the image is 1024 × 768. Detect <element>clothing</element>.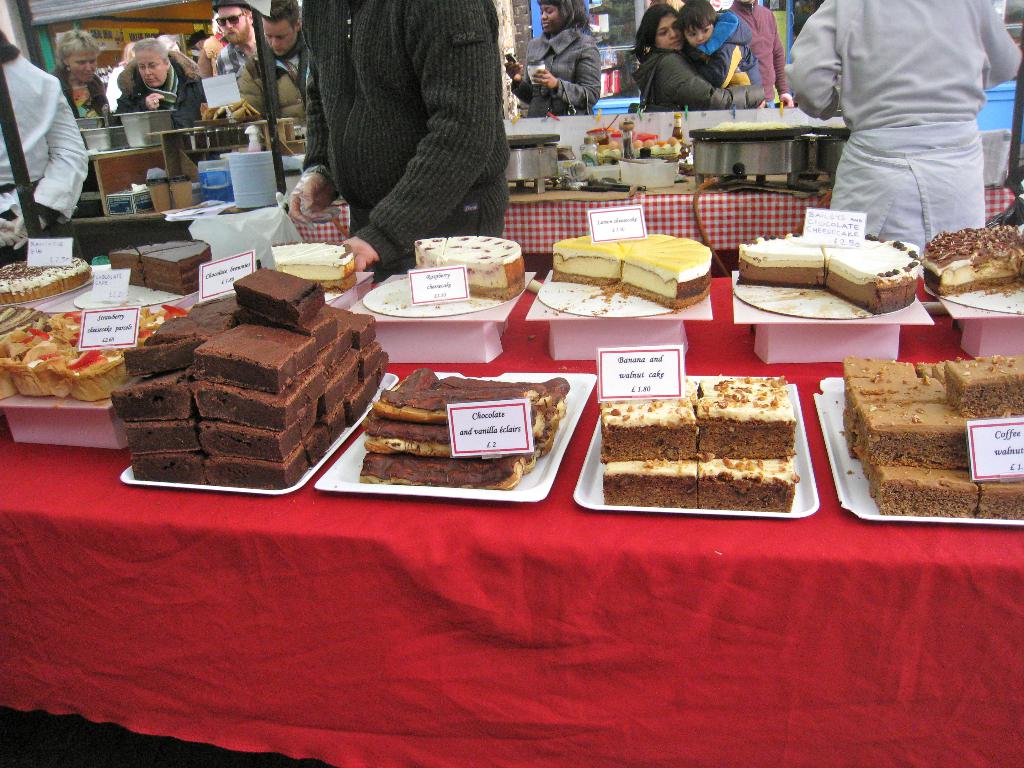
Detection: (left=113, top=58, right=202, bottom=130).
